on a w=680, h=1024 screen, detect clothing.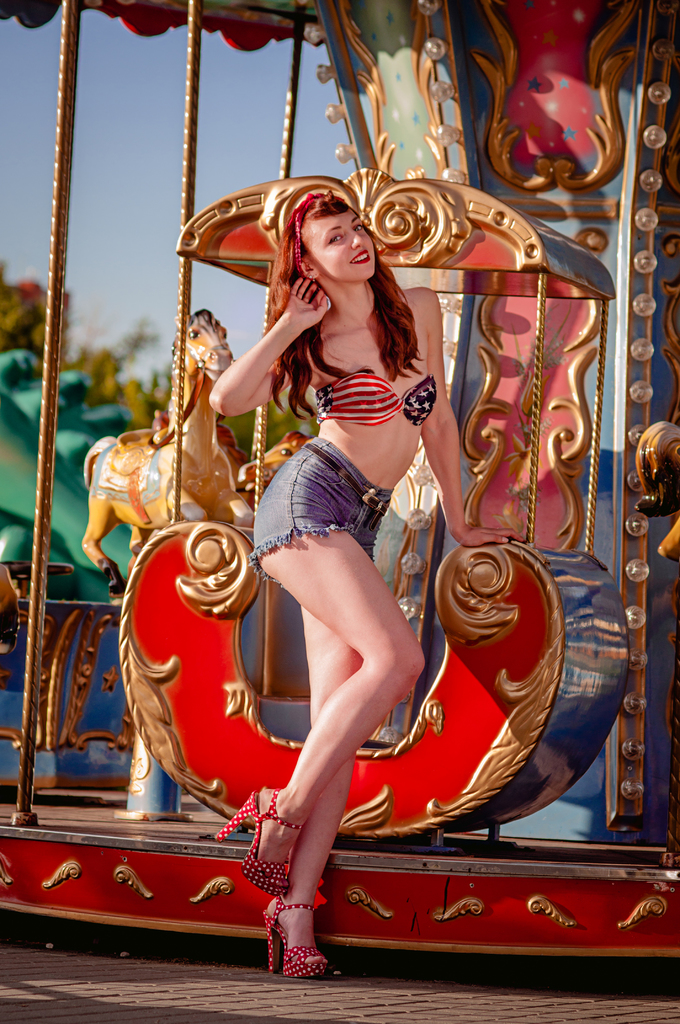
292/372/457/436.
